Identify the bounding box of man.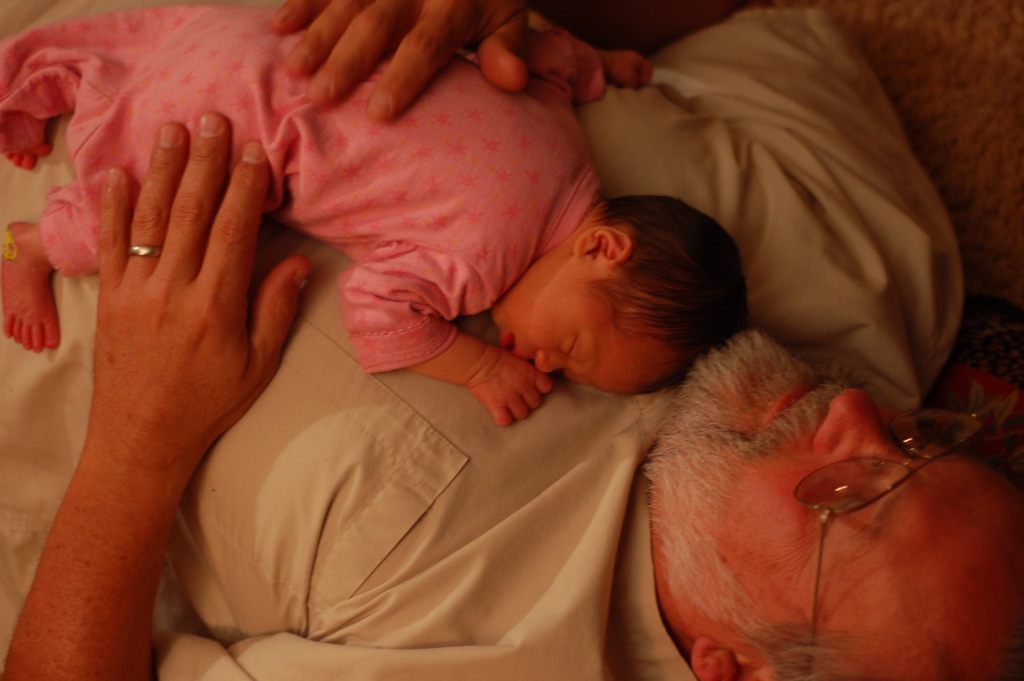
(0,0,1023,680).
